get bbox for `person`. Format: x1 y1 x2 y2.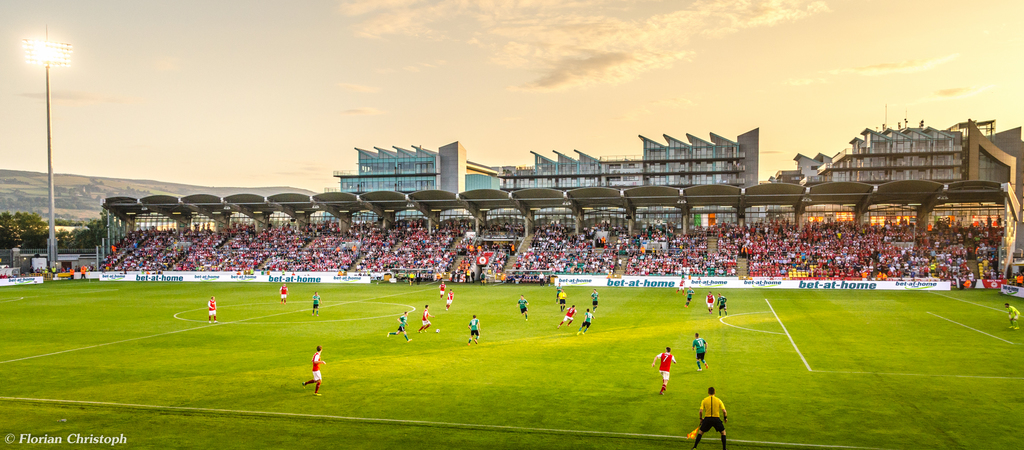
206 294 227 324.
